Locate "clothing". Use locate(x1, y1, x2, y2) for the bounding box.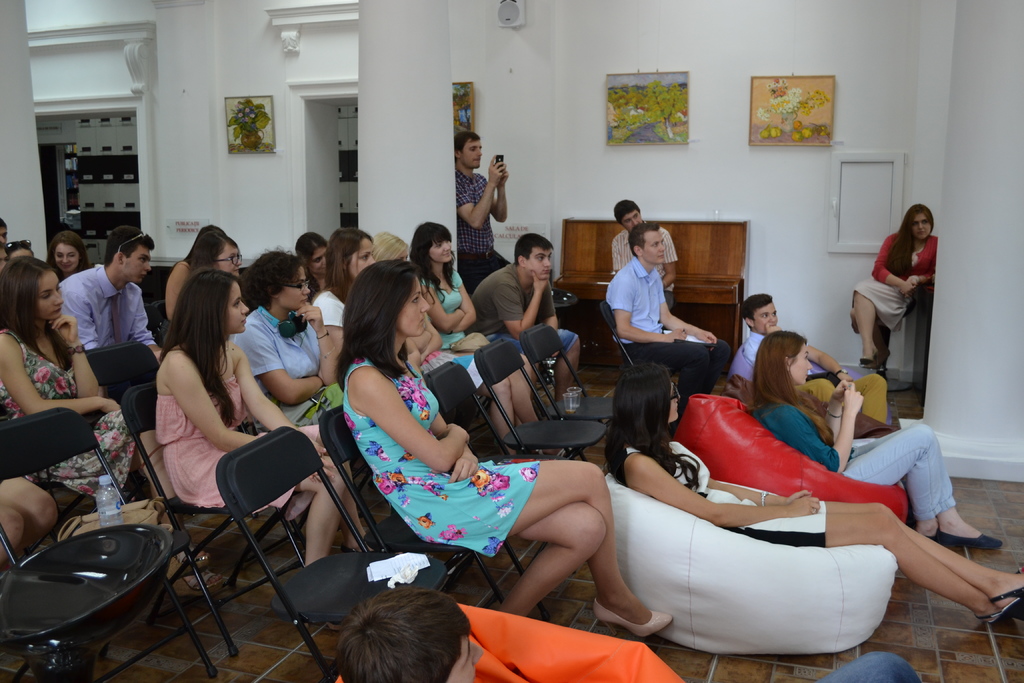
locate(0, 334, 137, 488).
